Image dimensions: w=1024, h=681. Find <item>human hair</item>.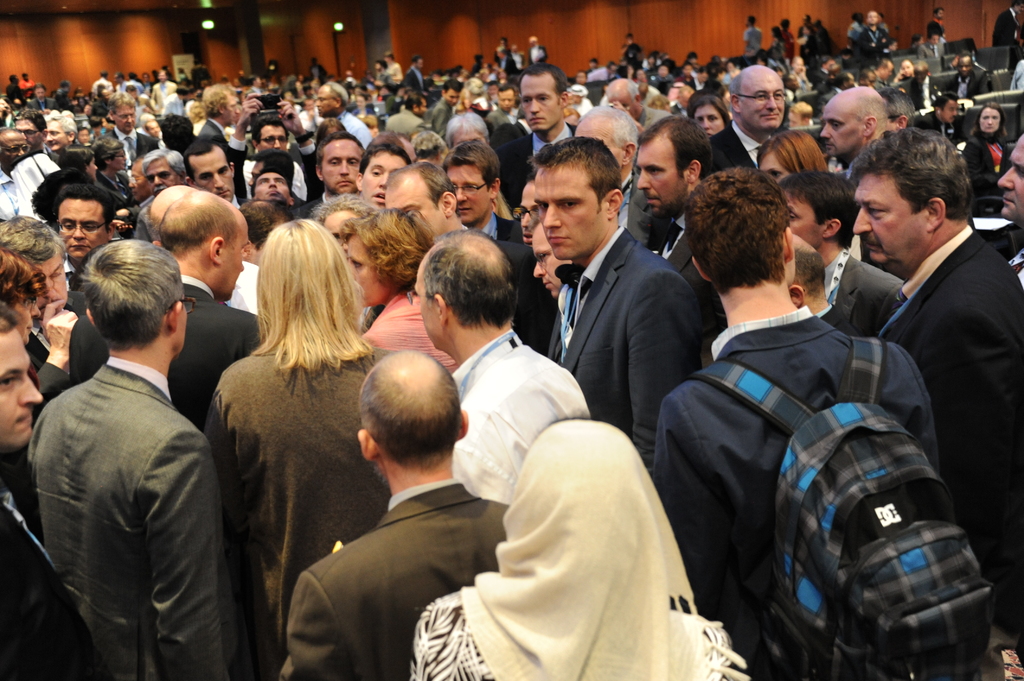
BBox(240, 195, 299, 251).
